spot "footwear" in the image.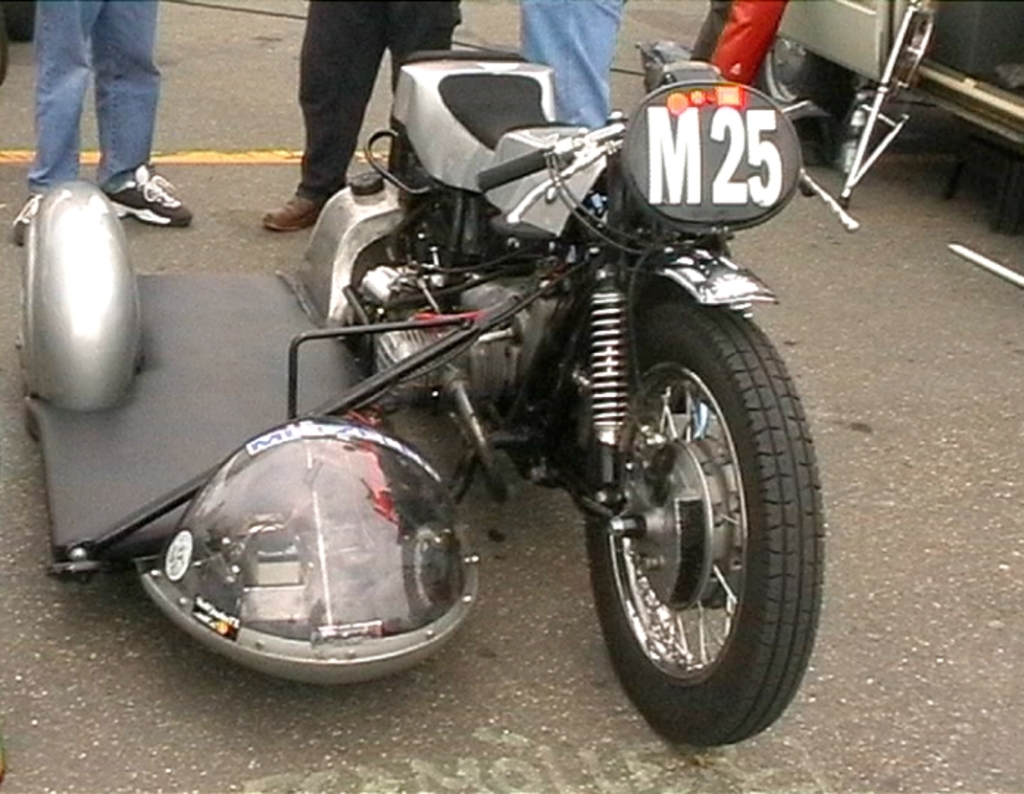
"footwear" found at BBox(78, 149, 177, 222).
